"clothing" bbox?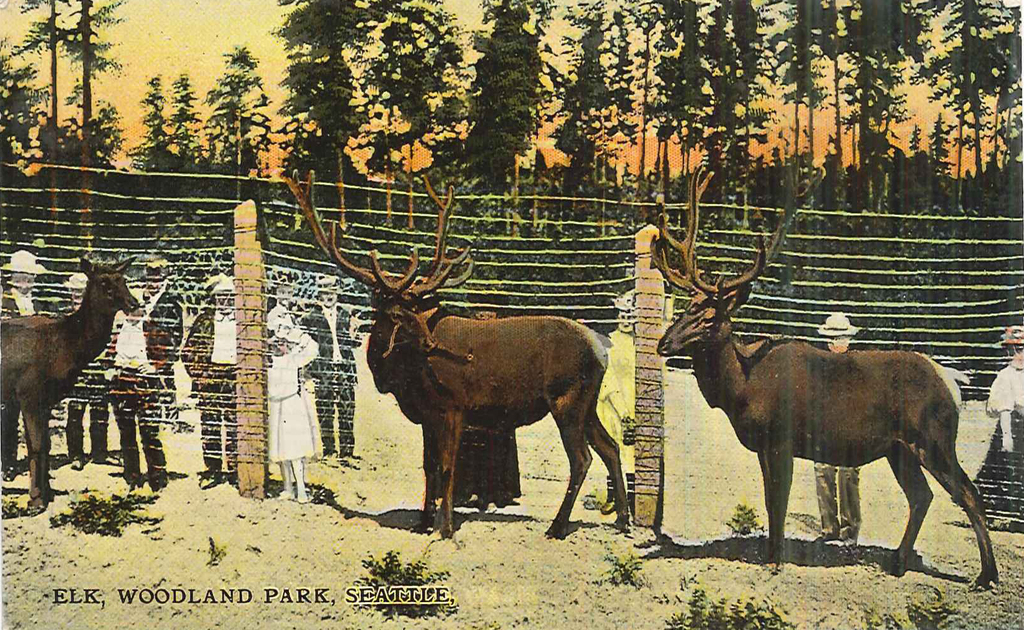
locate(109, 311, 169, 482)
